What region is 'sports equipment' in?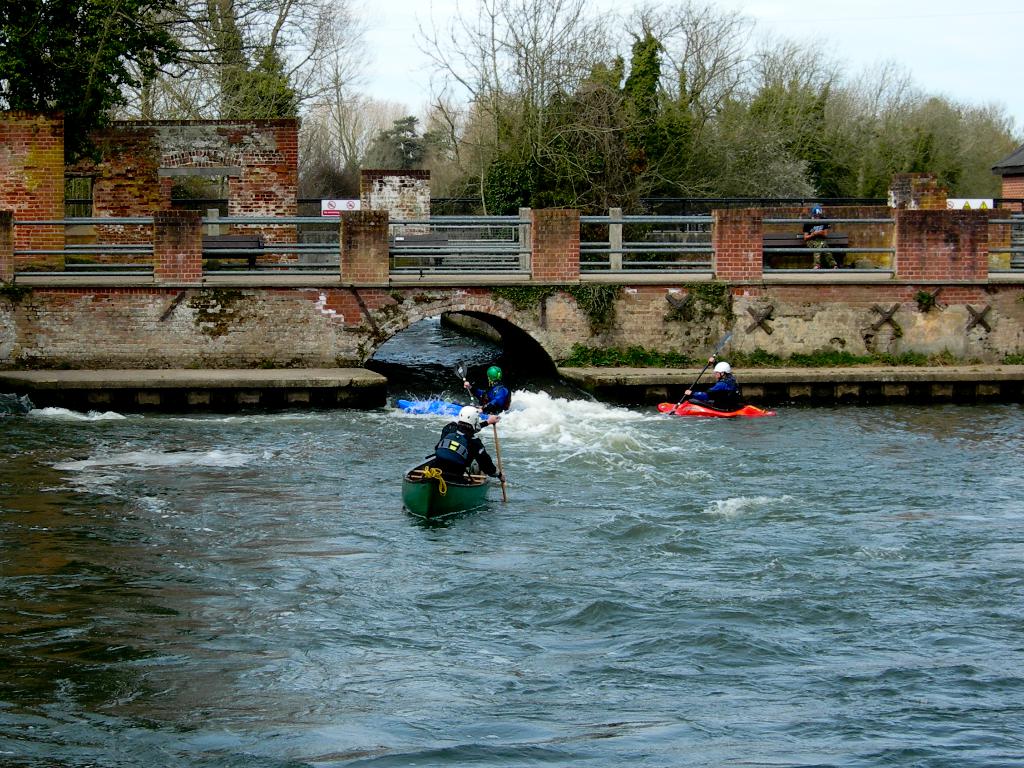
(x1=455, y1=407, x2=479, y2=435).
